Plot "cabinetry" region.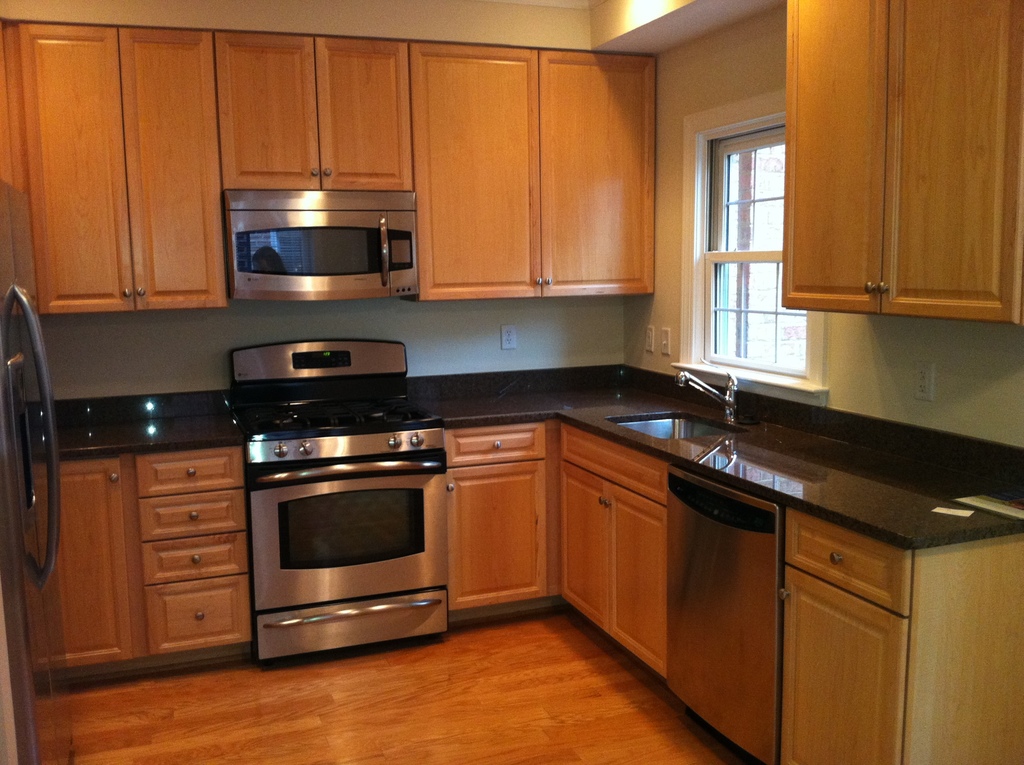
Plotted at [218, 27, 411, 190].
